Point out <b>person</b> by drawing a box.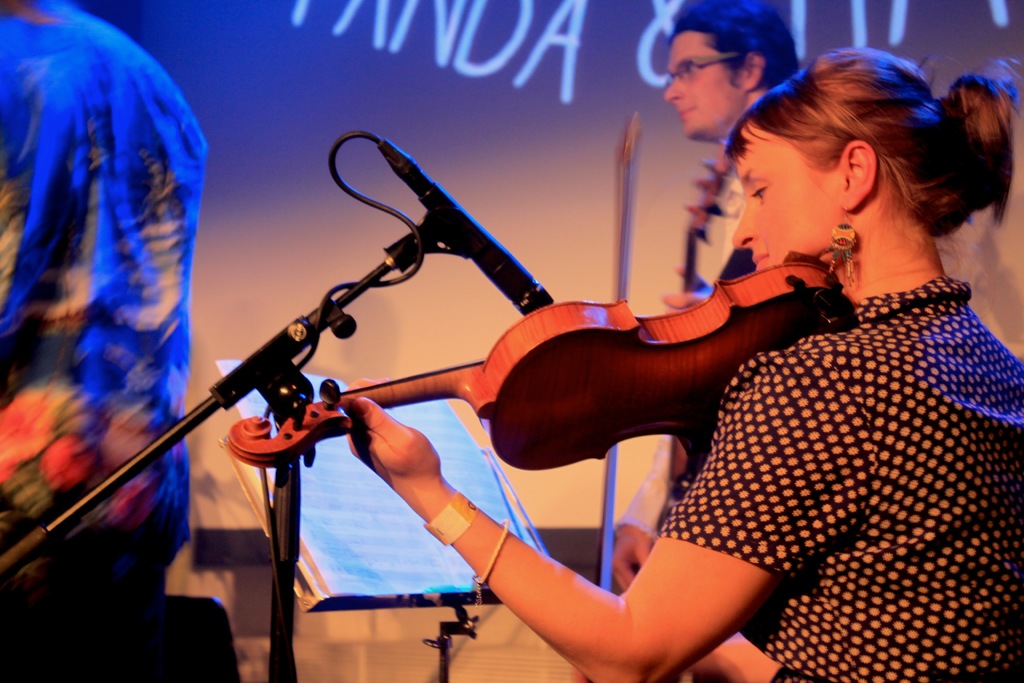
(607,0,805,570).
